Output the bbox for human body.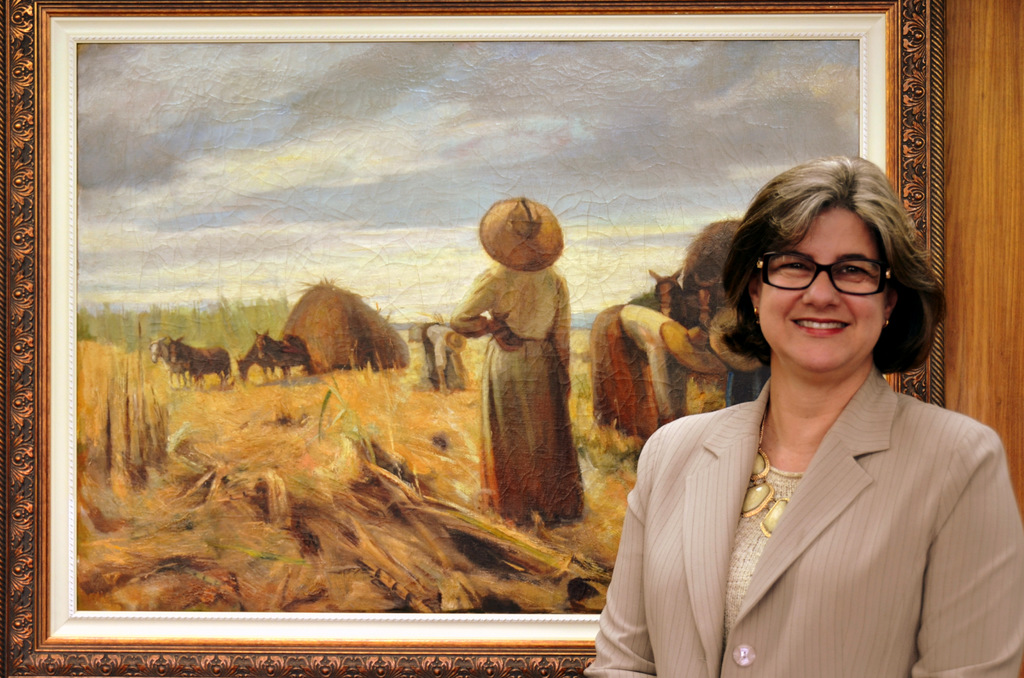
579,382,1023,677.
